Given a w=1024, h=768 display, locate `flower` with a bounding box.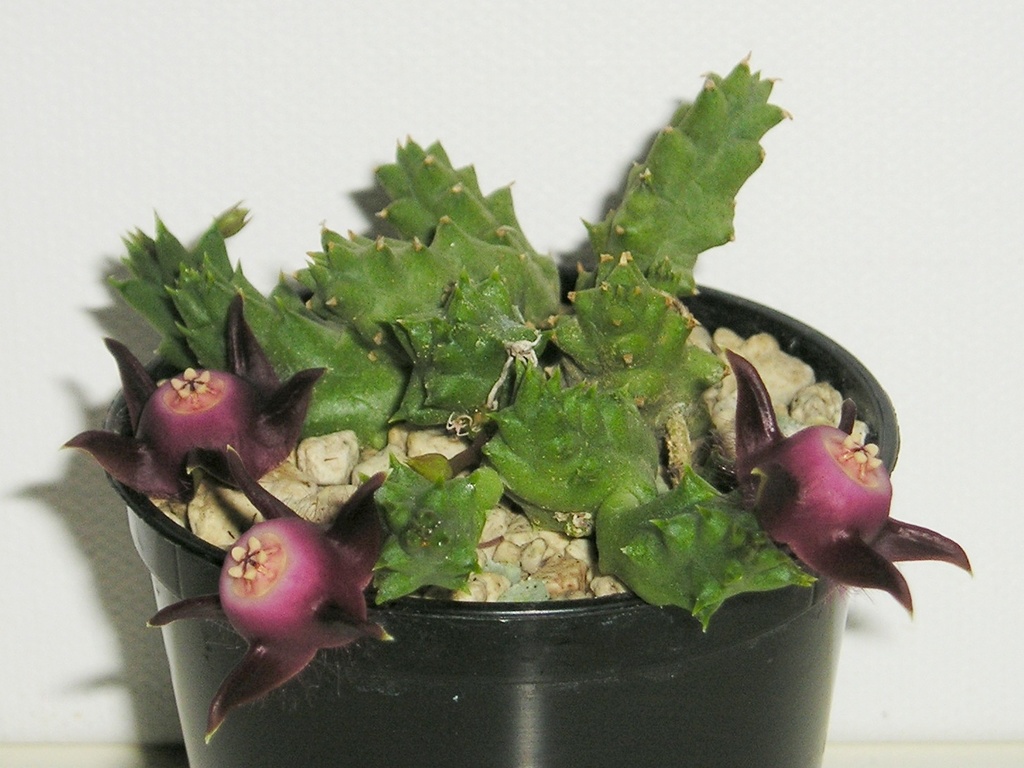
Located: region(143, 442, 392, 743).
